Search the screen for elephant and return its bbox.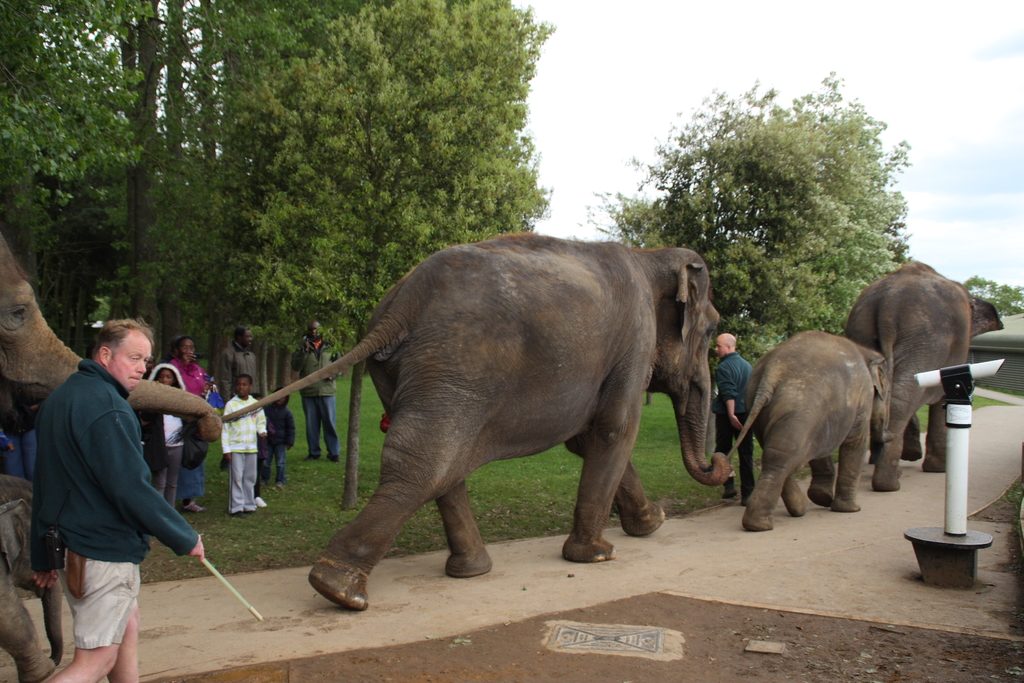
Found: l=834, t=260, r=1007, b=495.
